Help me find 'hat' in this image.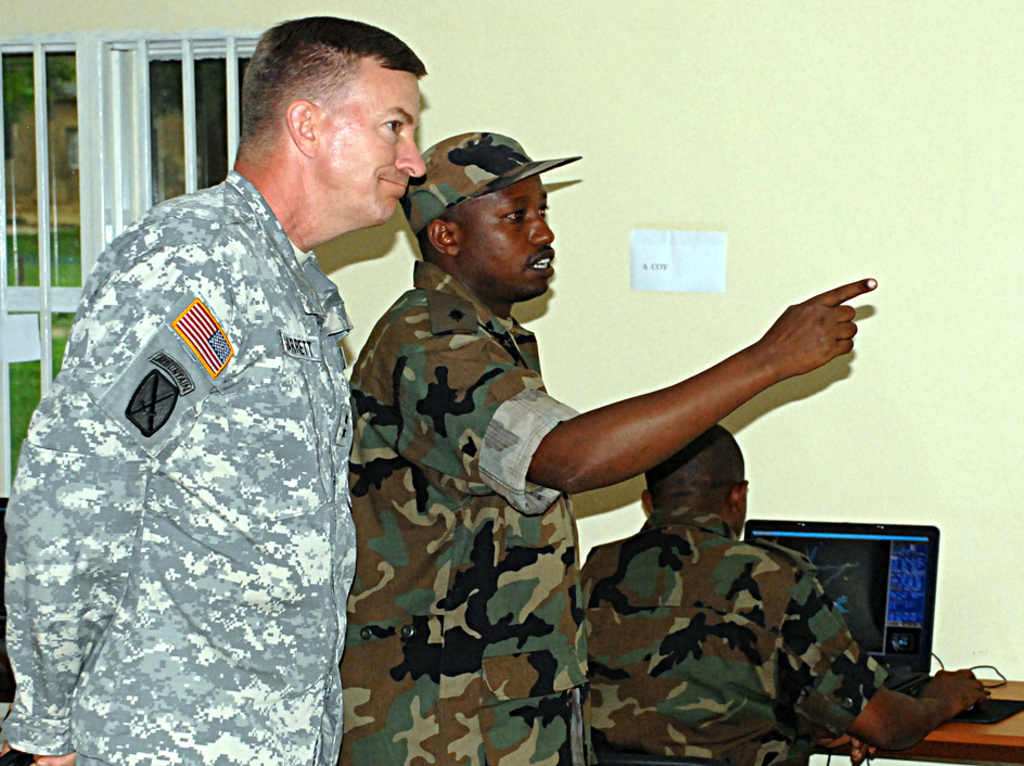
Found it: Rect(398, 129, 583, 234).
